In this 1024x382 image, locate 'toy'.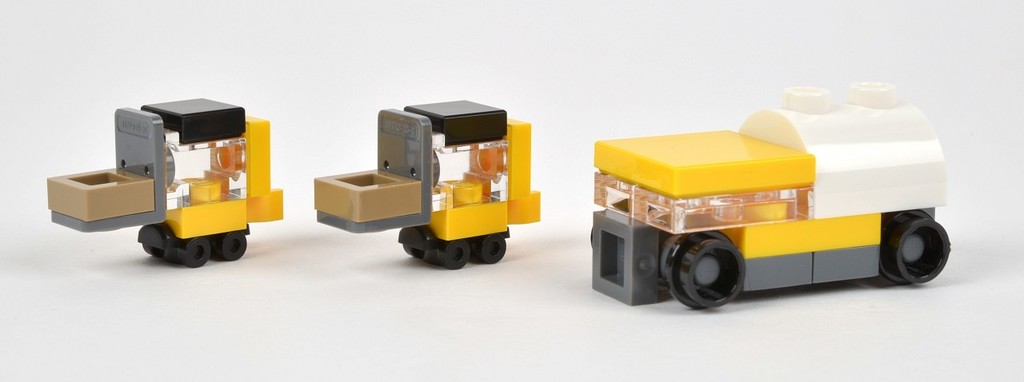
Bounding box: (44, 96, 281, 267).
